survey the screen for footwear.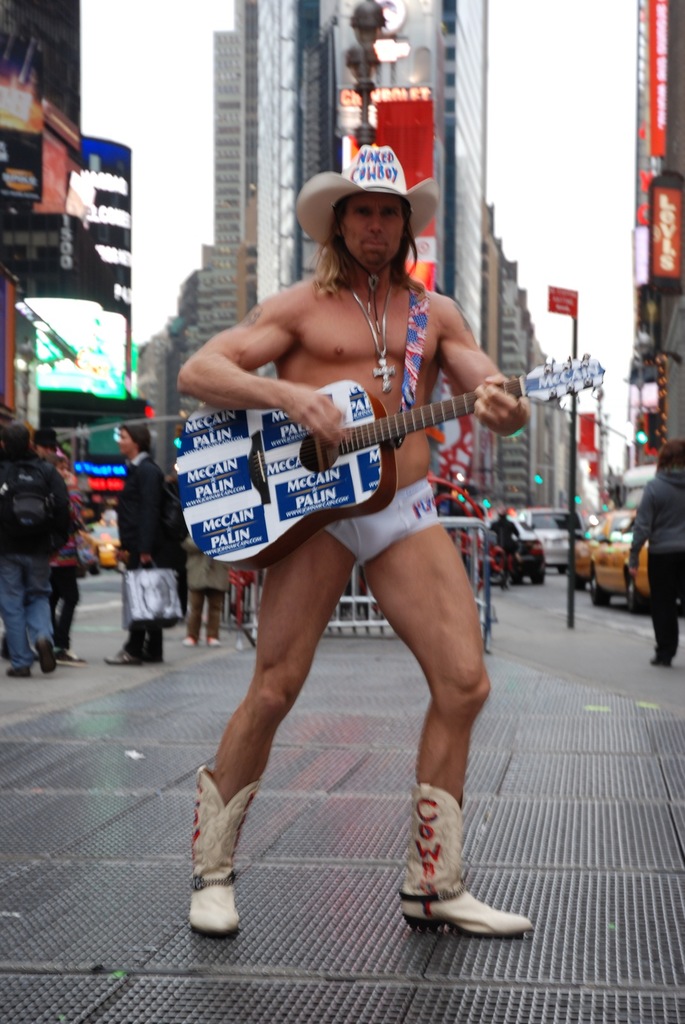
Survey found: x1=106 y1=638 x2=139 y2=659.
